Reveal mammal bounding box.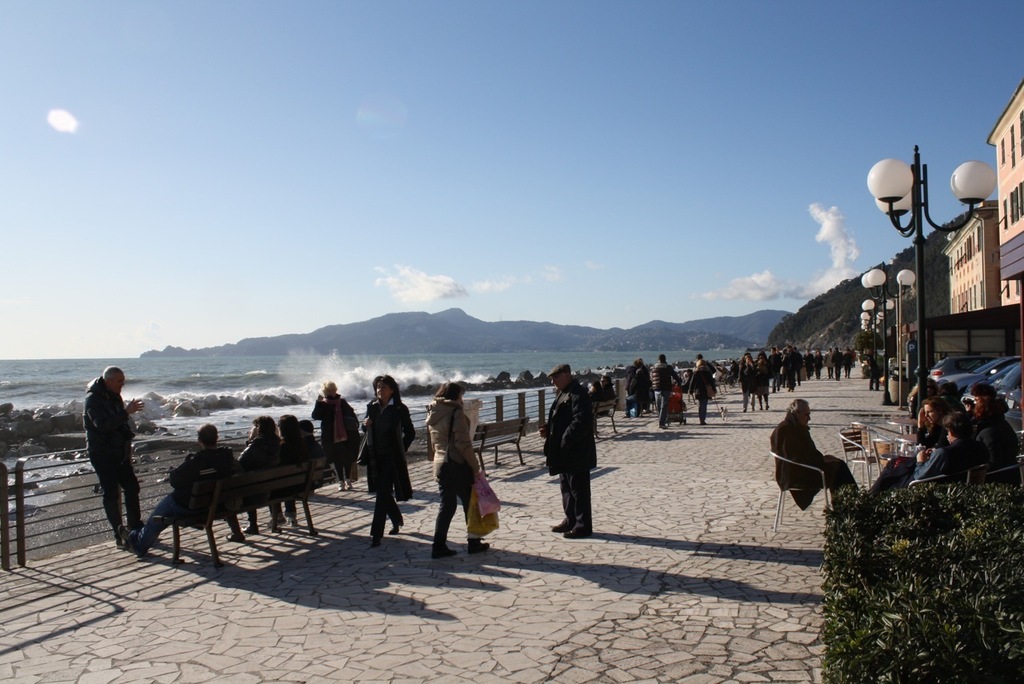
Revealed: x1=686 y1=357 x2=718 y2=425.
